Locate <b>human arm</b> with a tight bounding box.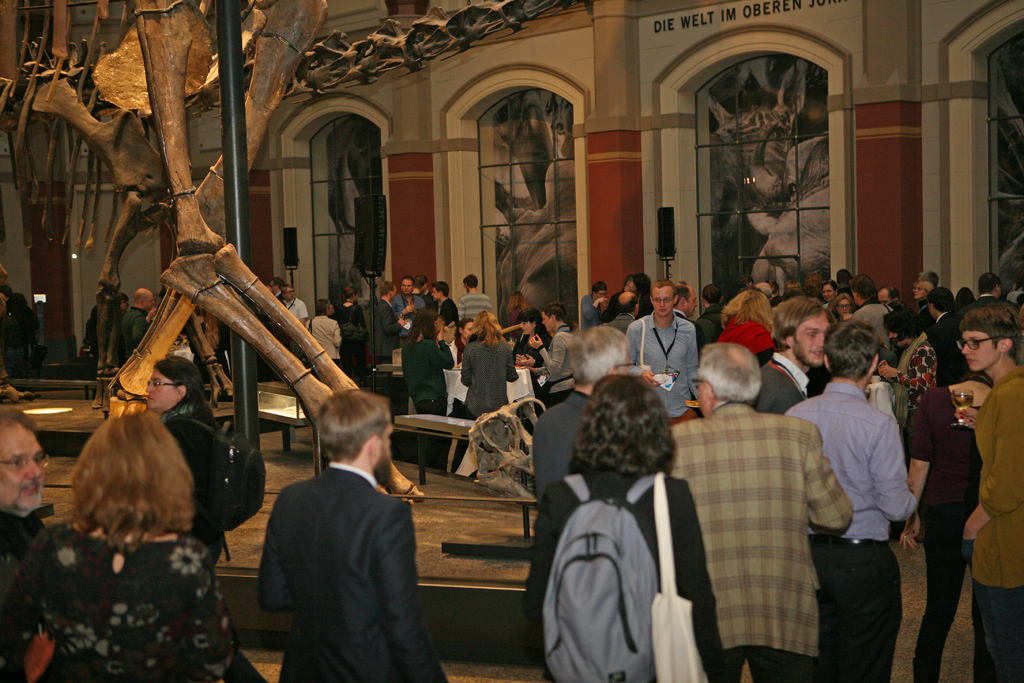
{"x1": 806, "y1": 422, "x2": 854, "y2": 533}.
